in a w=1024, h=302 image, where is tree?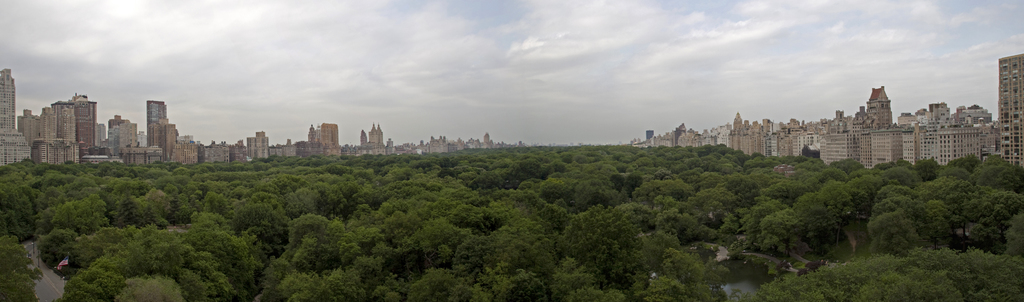
box=[912, 176, 978, 251].
